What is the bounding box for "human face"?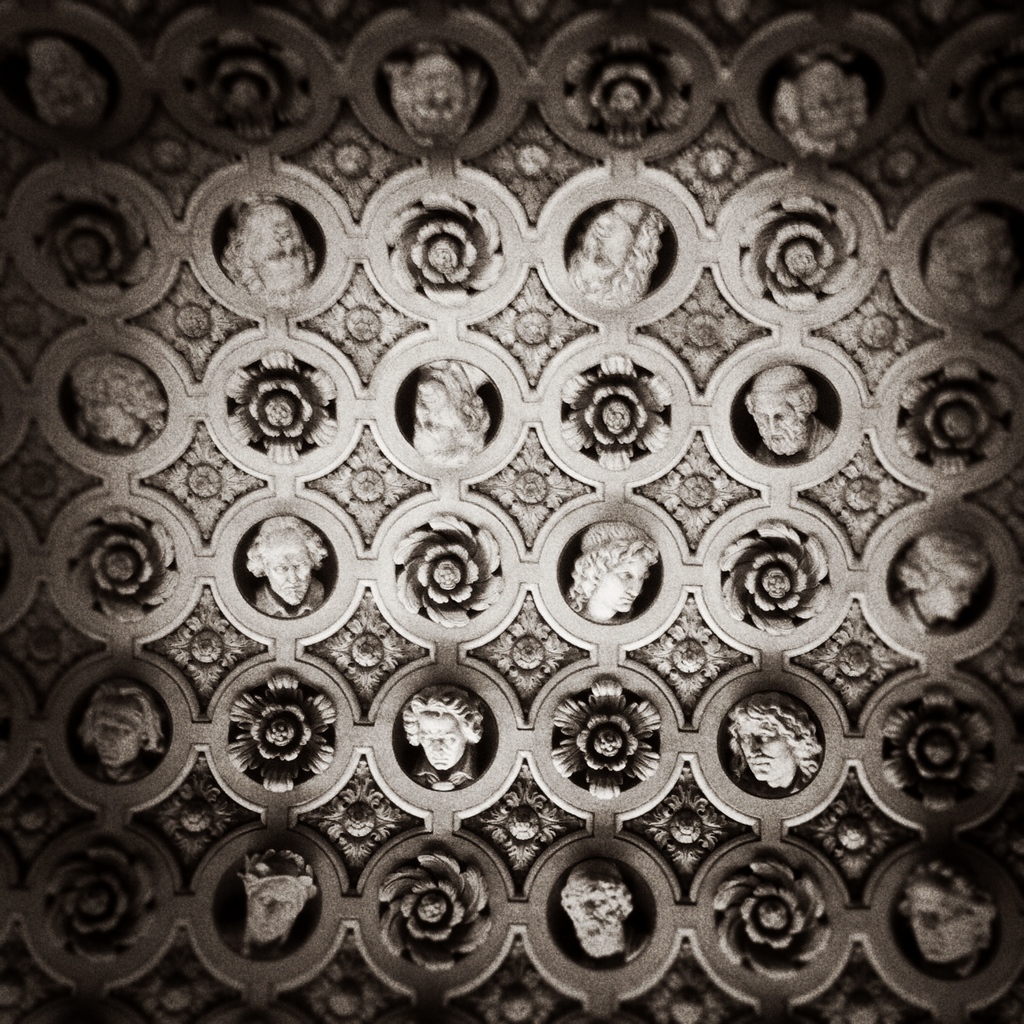
crop(571, 896, 615, 951).
